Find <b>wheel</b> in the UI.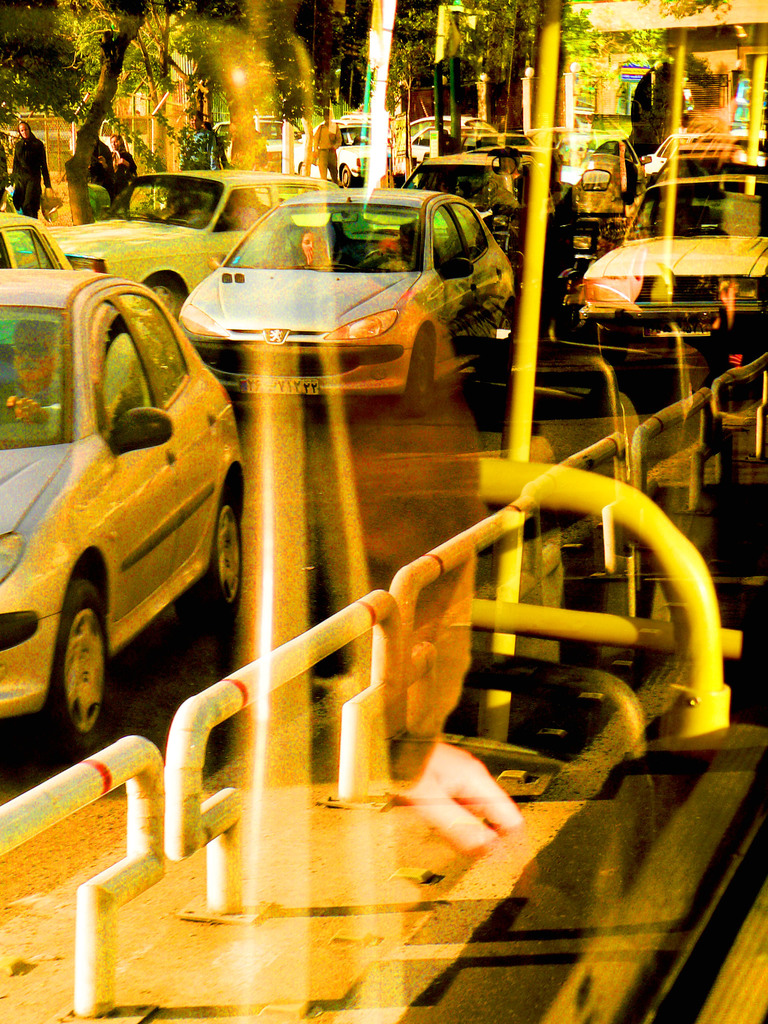
UI element at Rect(586, 328, 630, 369).
